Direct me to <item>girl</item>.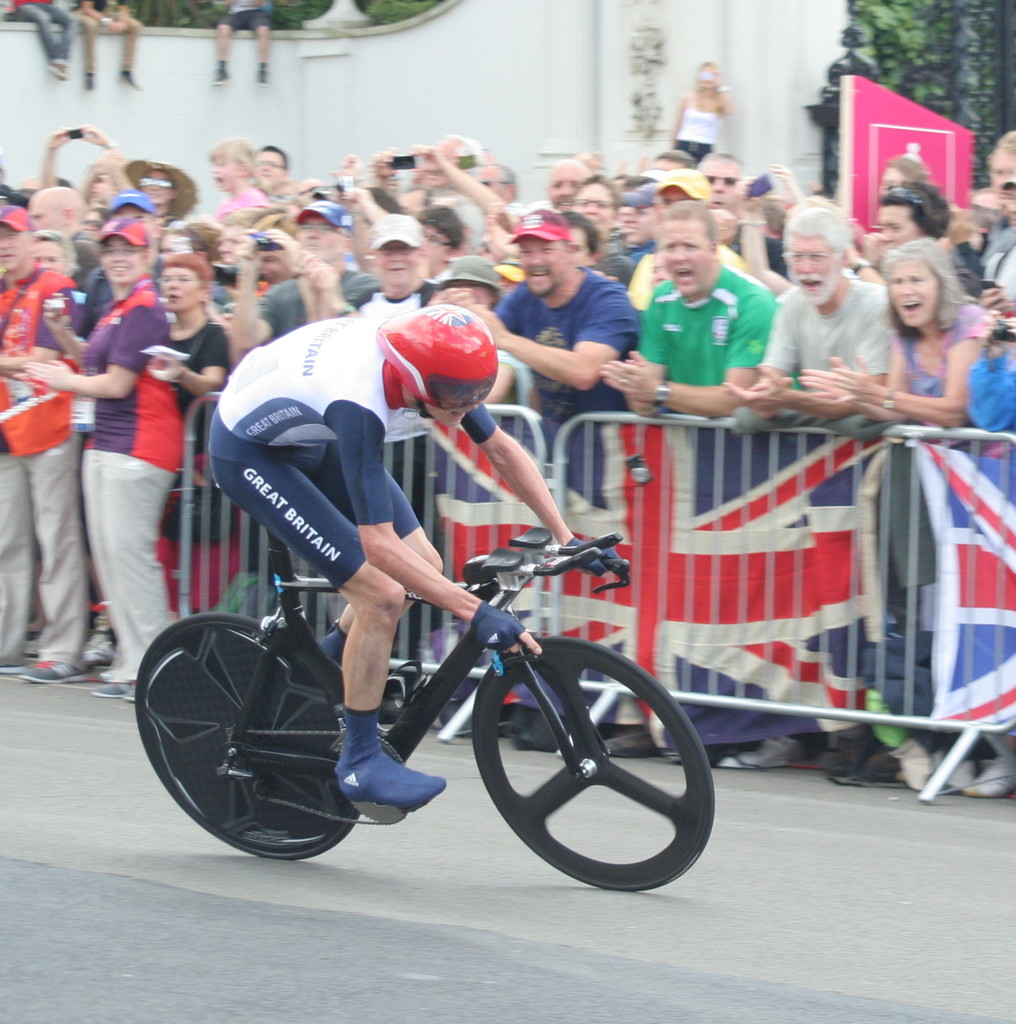
Direction: 674 55 723 166.
